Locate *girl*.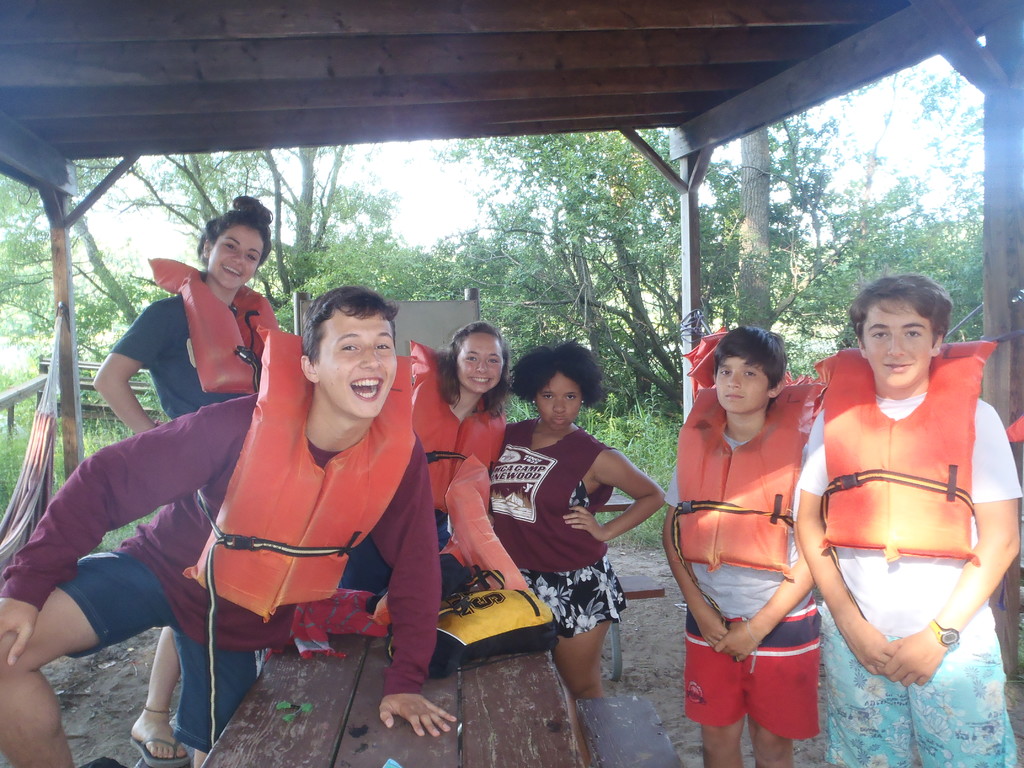
Bounding box: 90, 193, 282, 767.
